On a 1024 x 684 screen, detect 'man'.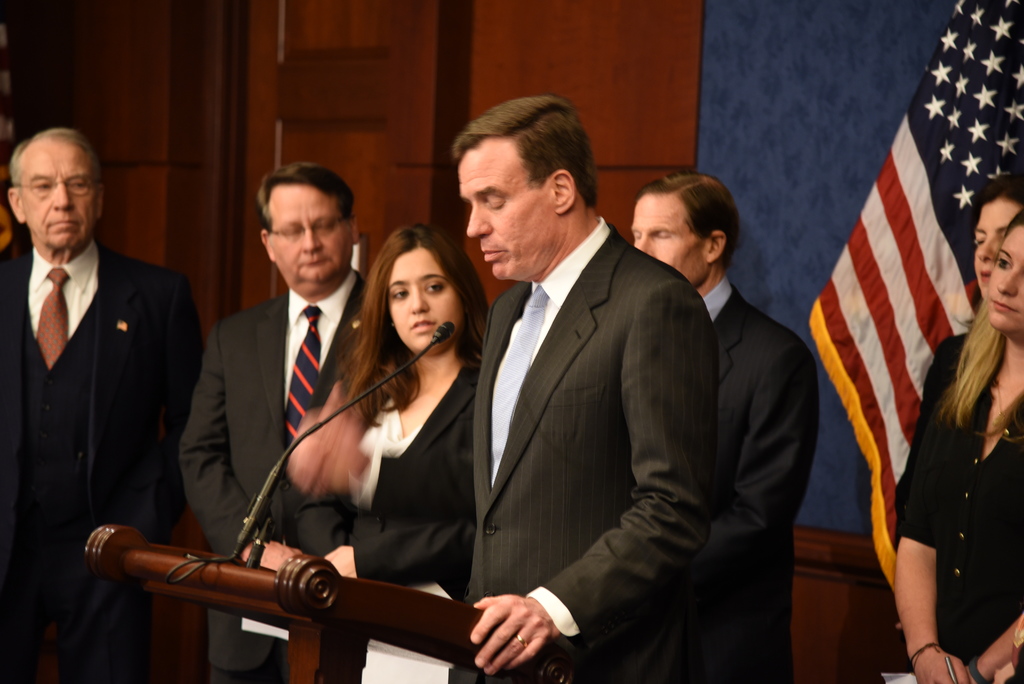
<box>326,90,717,683</box>.
